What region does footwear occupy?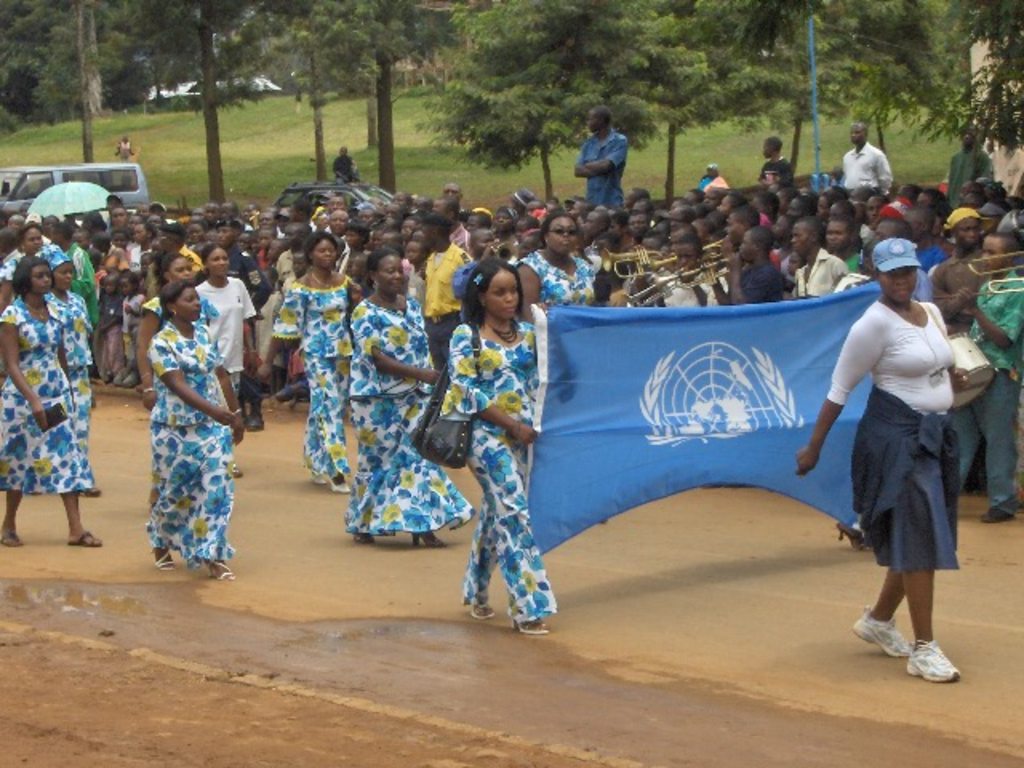
(x1=152, y1=549, x2=176, y2=571).
